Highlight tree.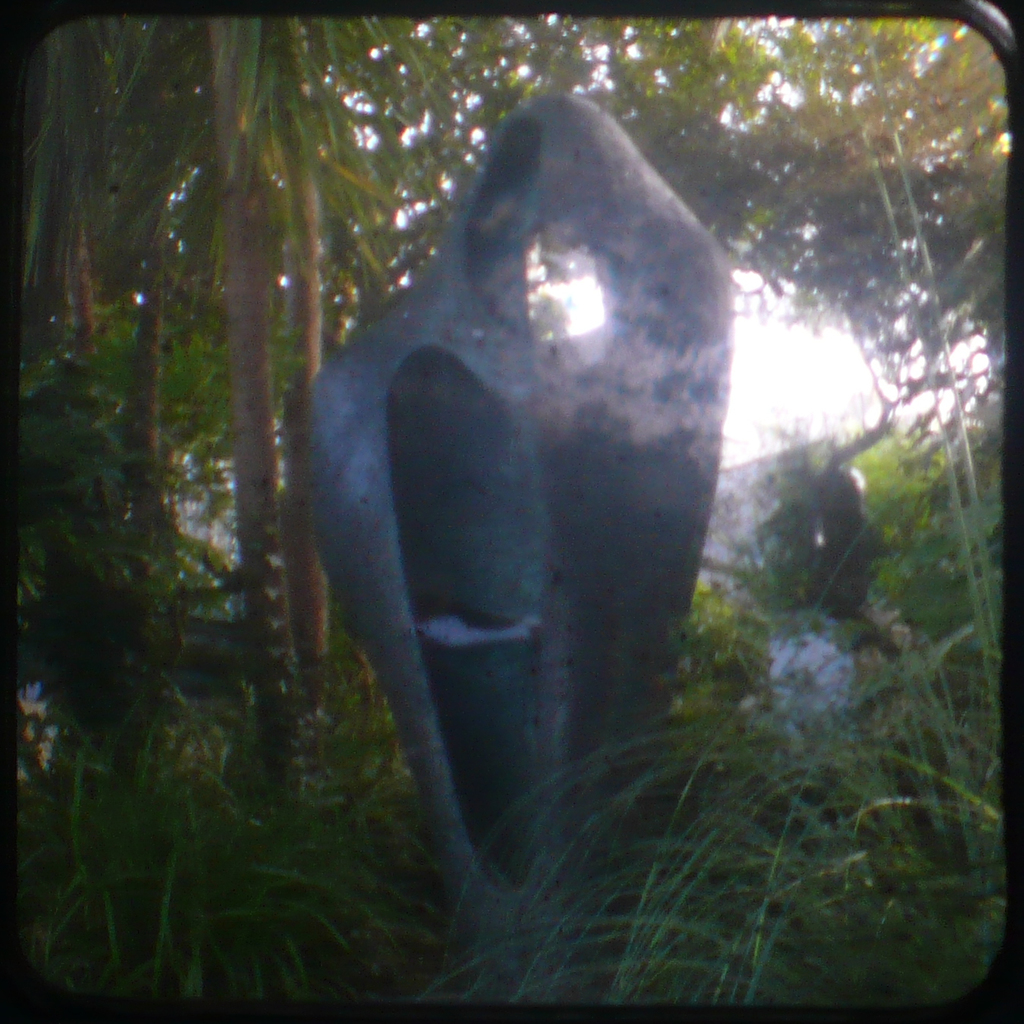
Highlighted region: rect(704, 4, 994, 410).
